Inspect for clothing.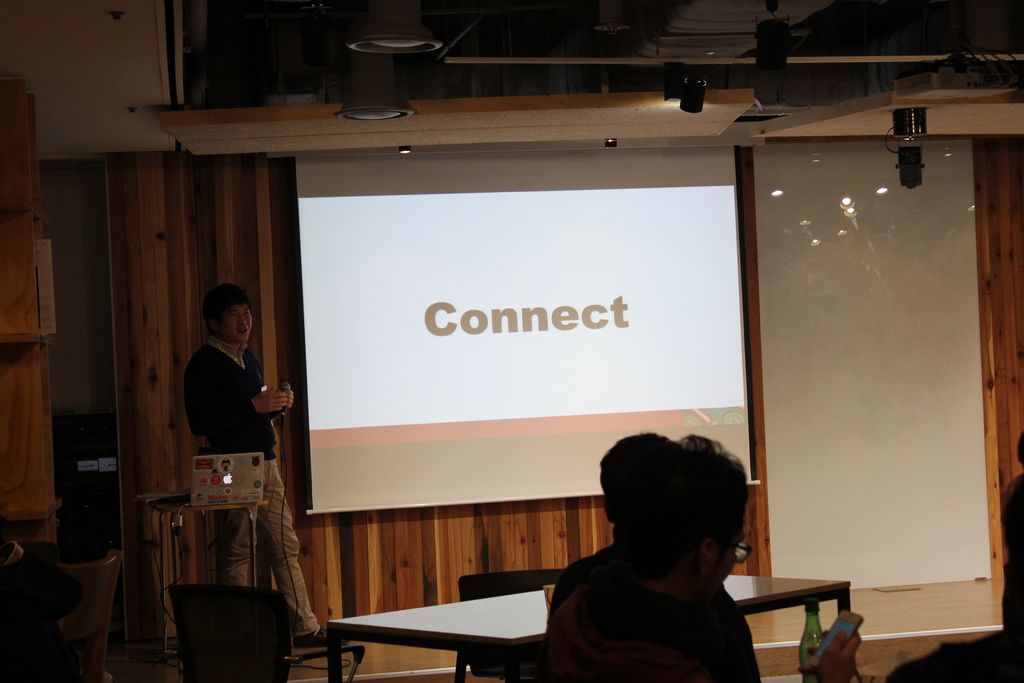
Inspection: rect(552, 541, 756, 655).
